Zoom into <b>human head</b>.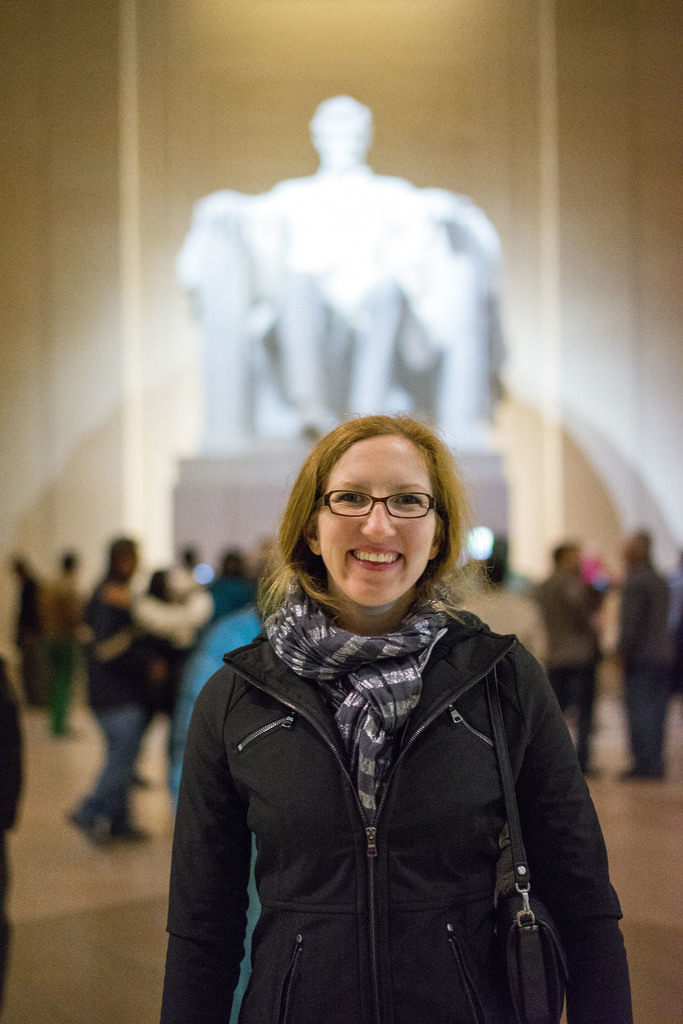
Zoom target: [619, 536, 647, 567].
